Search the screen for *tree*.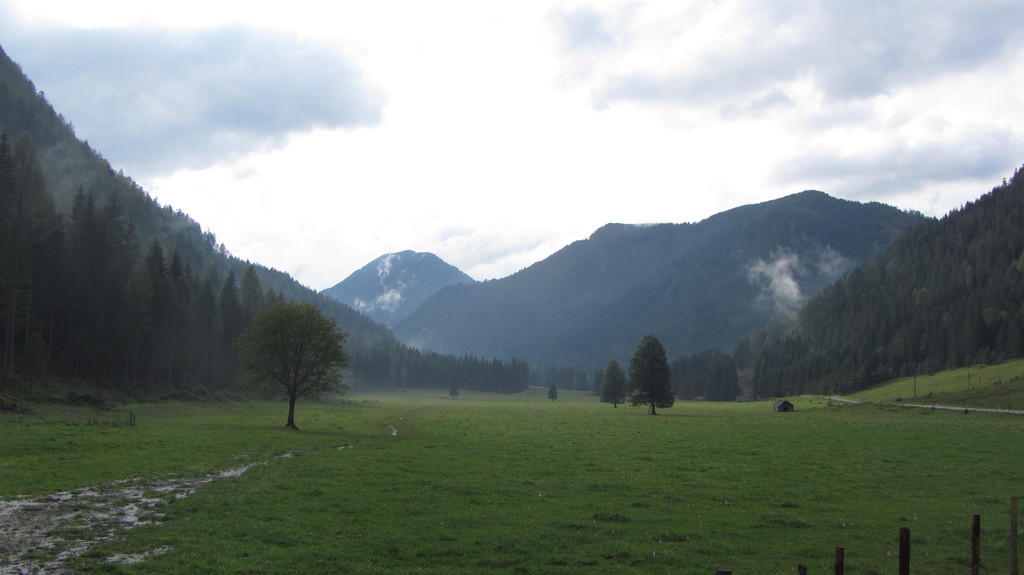
Found at [623,332,677,413].
